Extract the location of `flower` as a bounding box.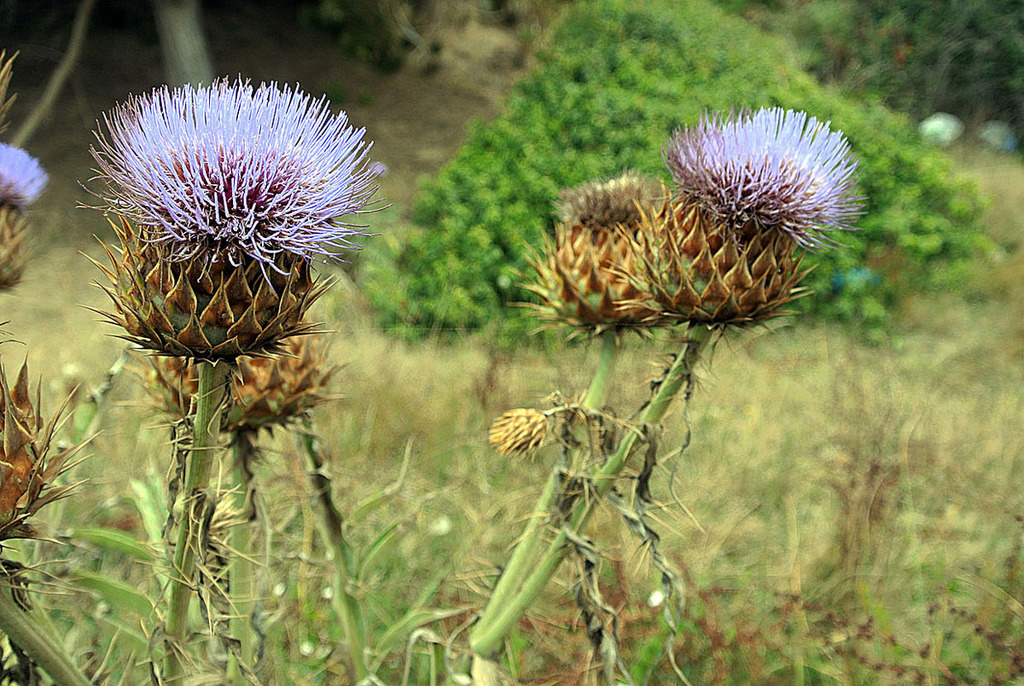
(left=0, top=143, right=50, bottom=196).
